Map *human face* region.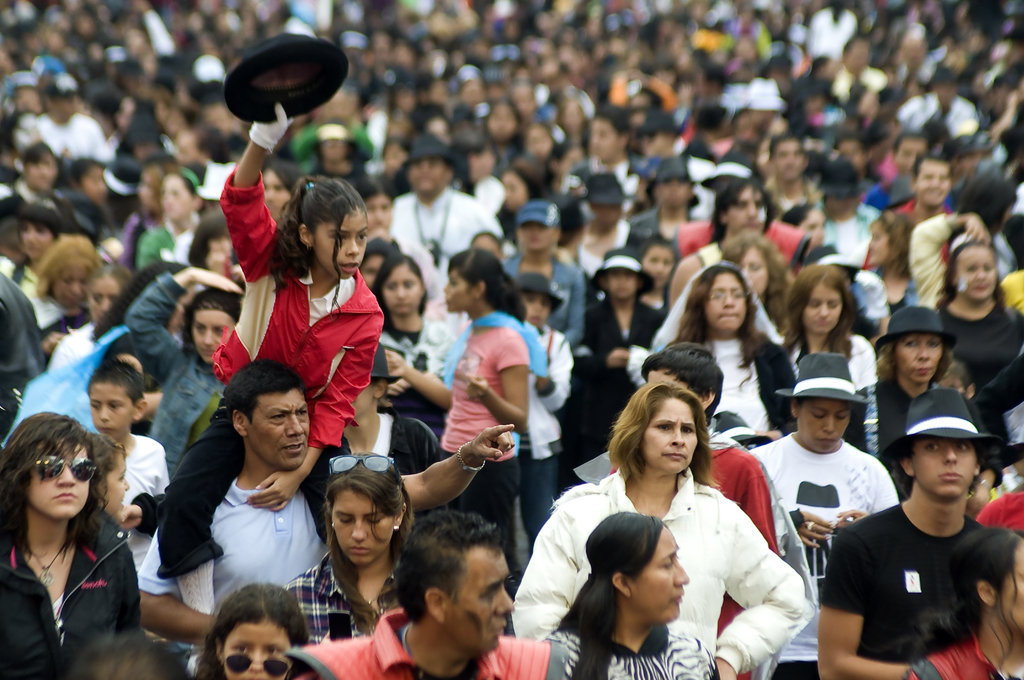
Mapped to select_region(220, 622, 289, 679).
